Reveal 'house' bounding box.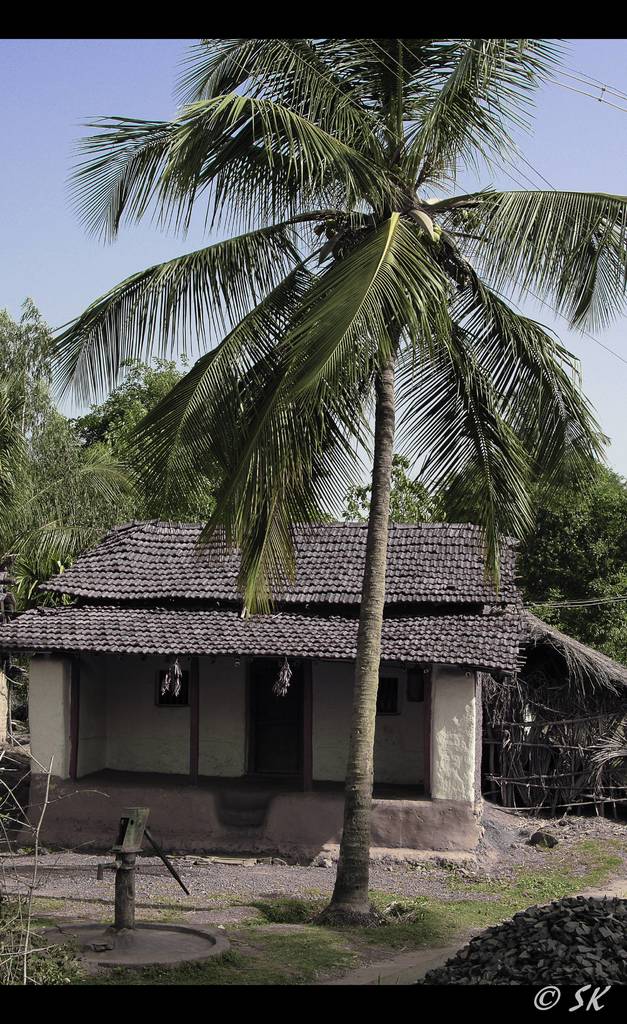
Revealed: box(0, 516, 578, 848).
